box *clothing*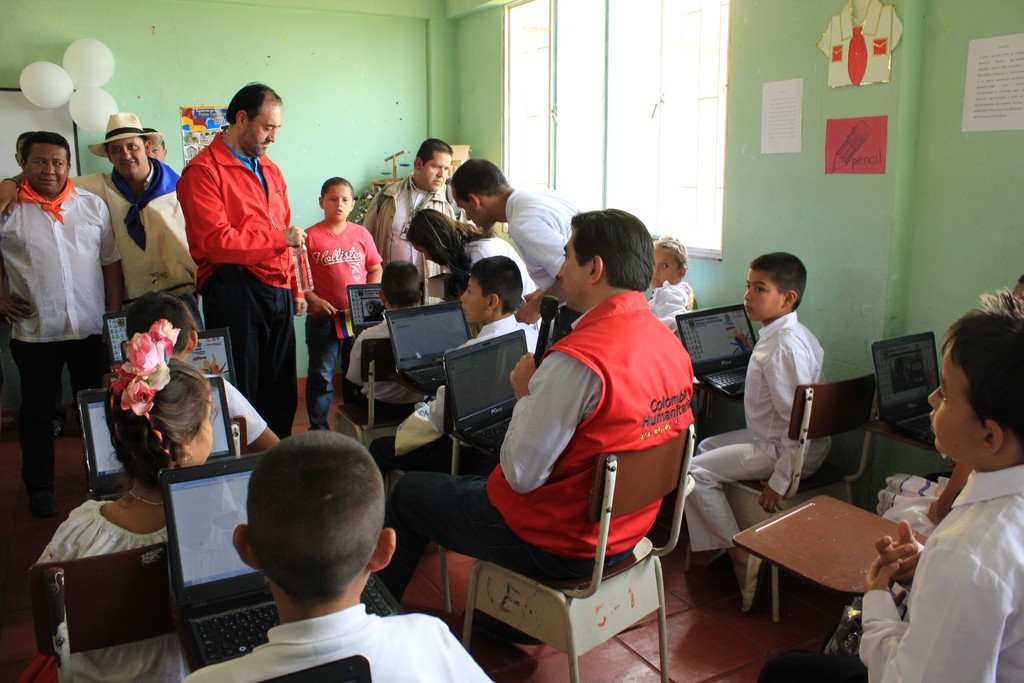
select_region(358, 166, 472, 306)
